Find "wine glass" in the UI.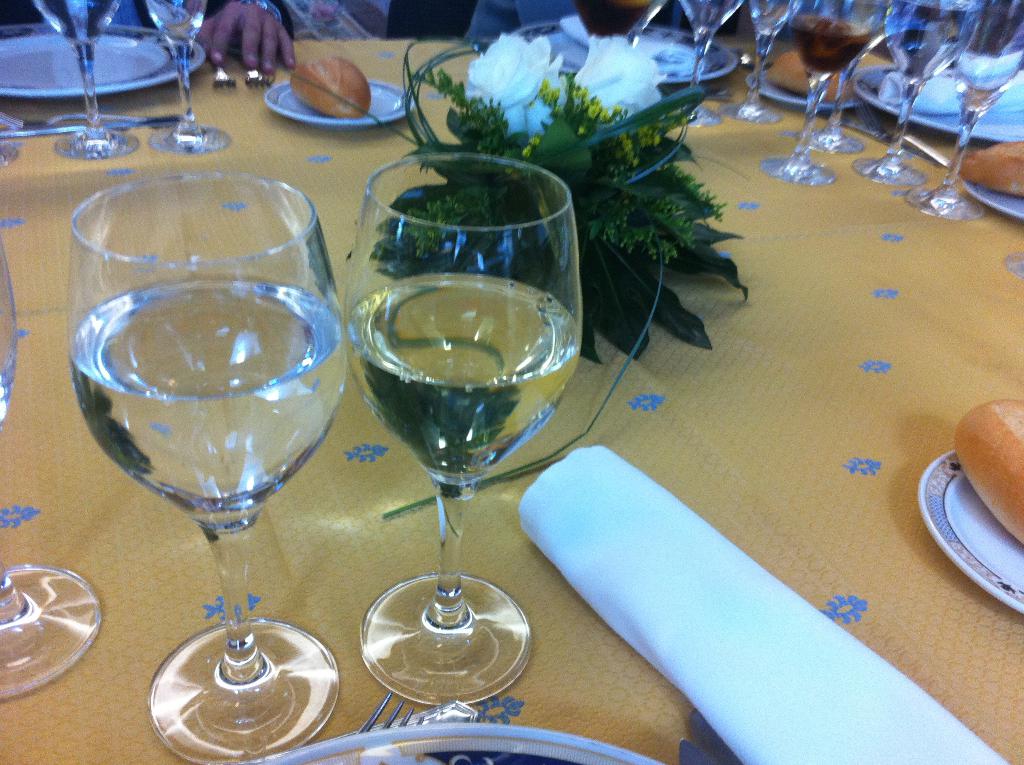
UI element at 67,172,349,764.
